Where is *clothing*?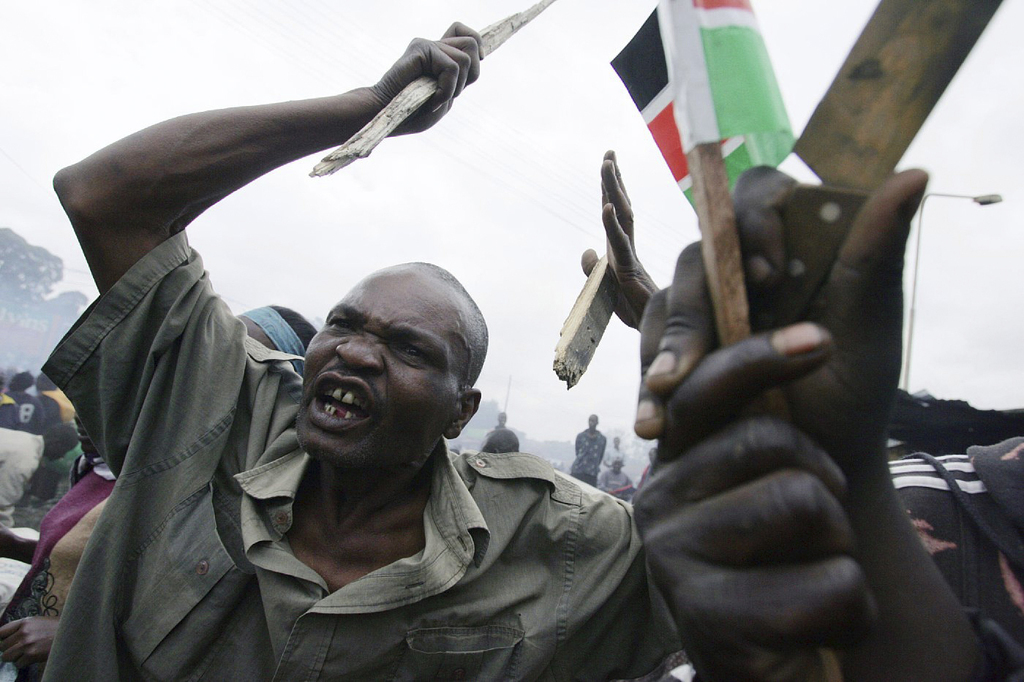
<bbox>85, 226, 701, 681</bbox>.
